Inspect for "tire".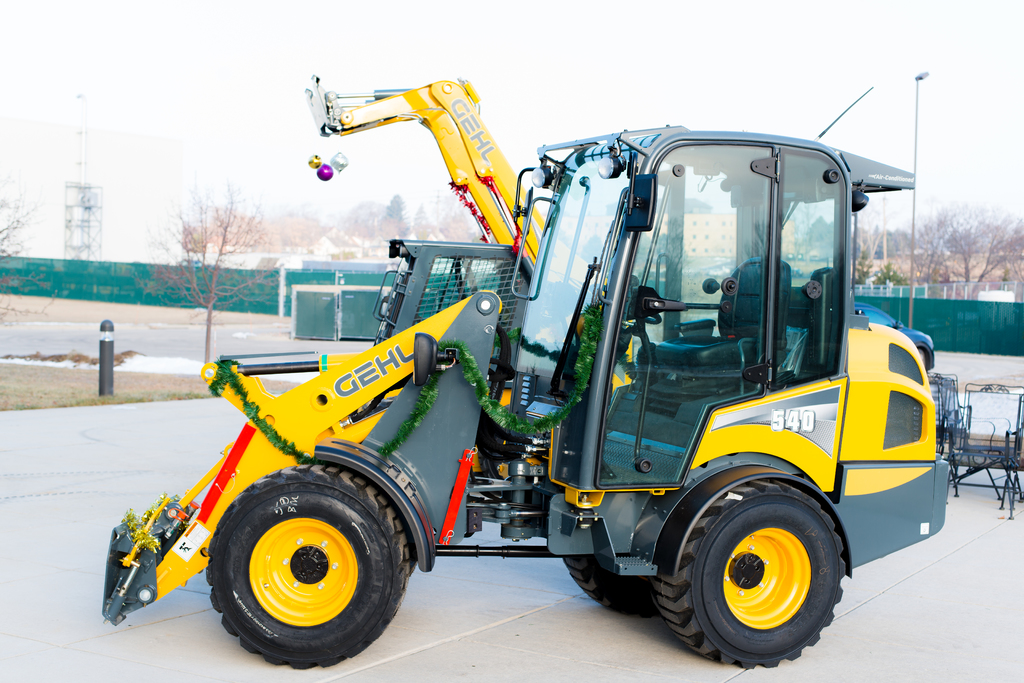
Inspection: [left=199, top=470, right=401, bottom=673].
